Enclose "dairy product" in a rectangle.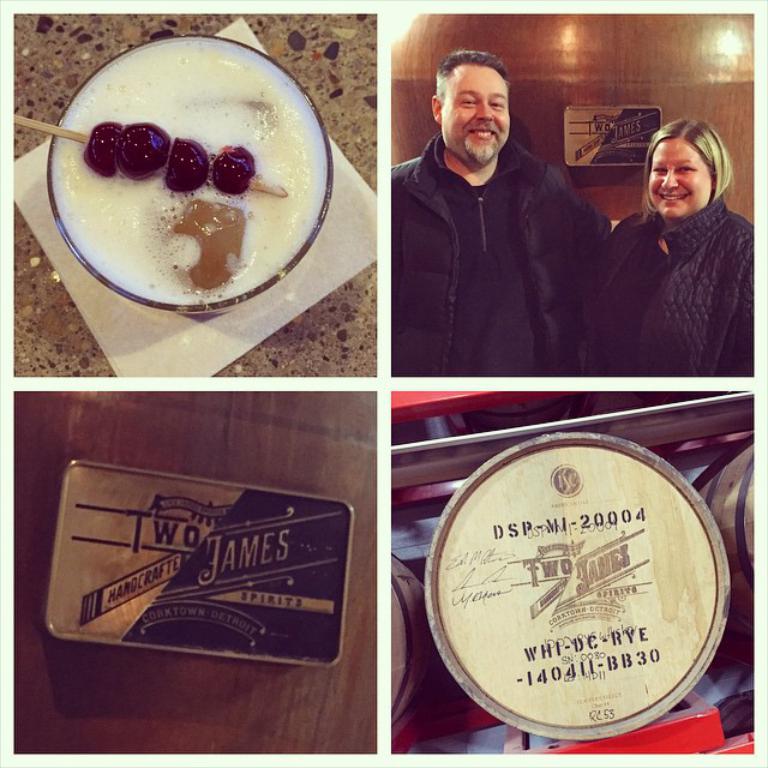
region(60, 460, 347, 664).
